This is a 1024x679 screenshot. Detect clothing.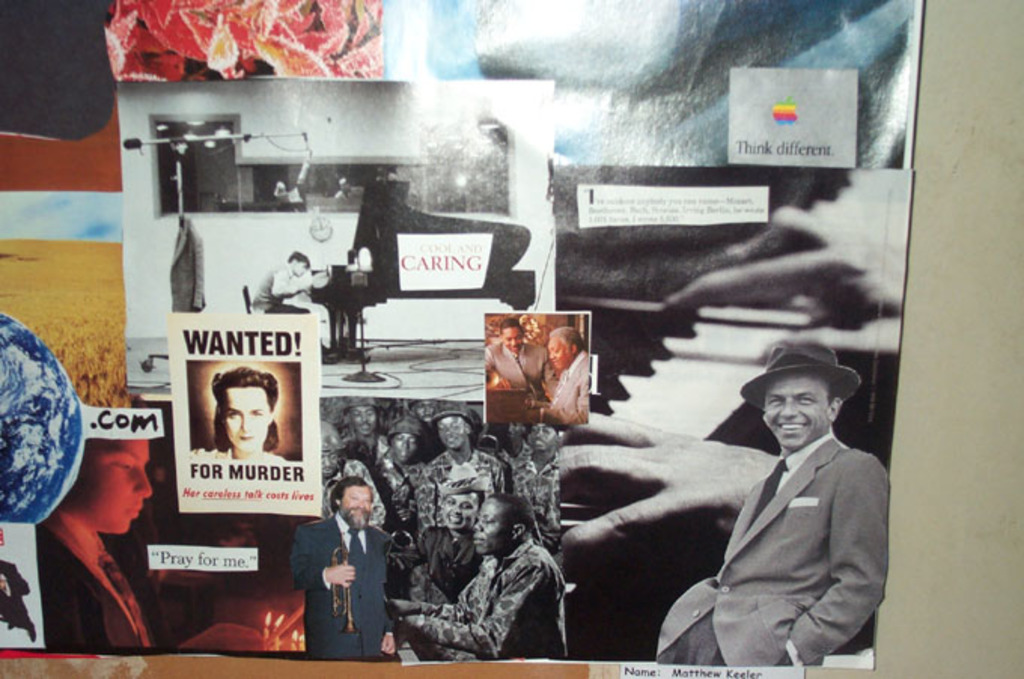
42 516 154 646.
